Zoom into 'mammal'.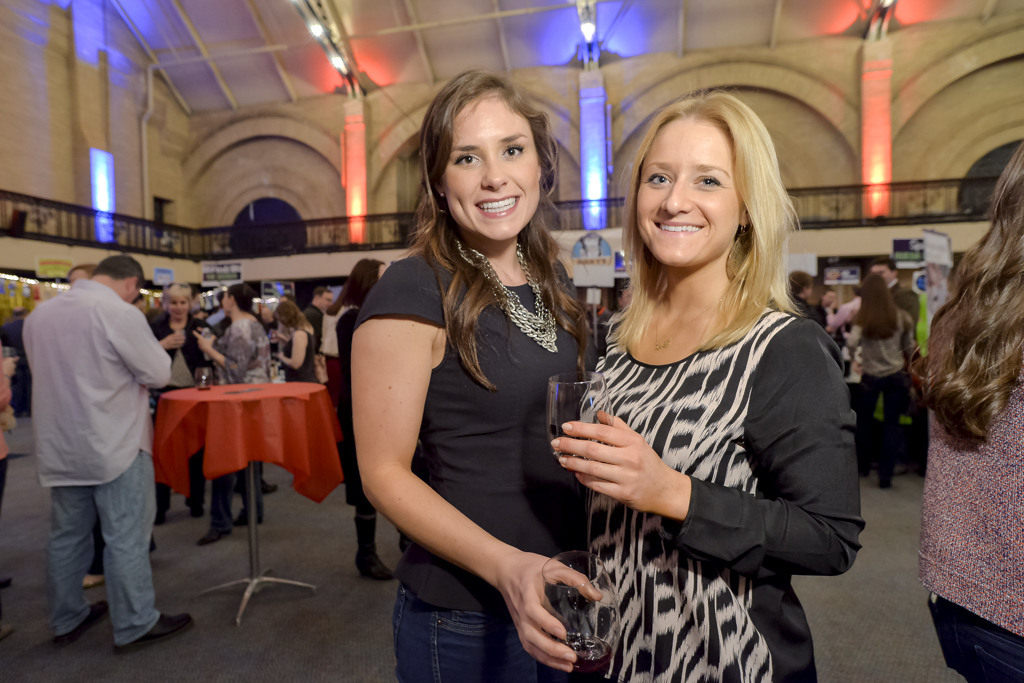
Zoom target: bbox=[865, 255, 913, 312].
